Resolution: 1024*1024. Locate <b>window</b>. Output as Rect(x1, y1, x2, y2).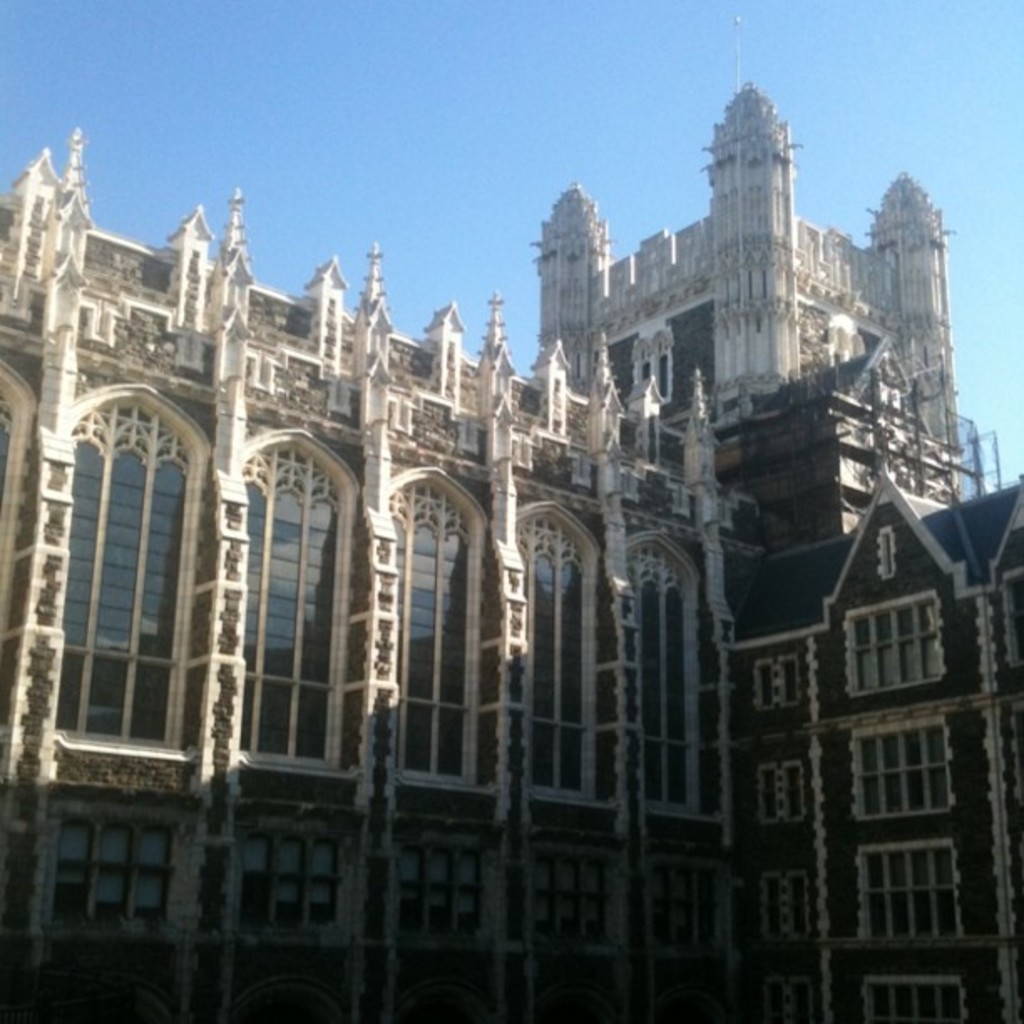
Rect(519, 517, 592, 803).
